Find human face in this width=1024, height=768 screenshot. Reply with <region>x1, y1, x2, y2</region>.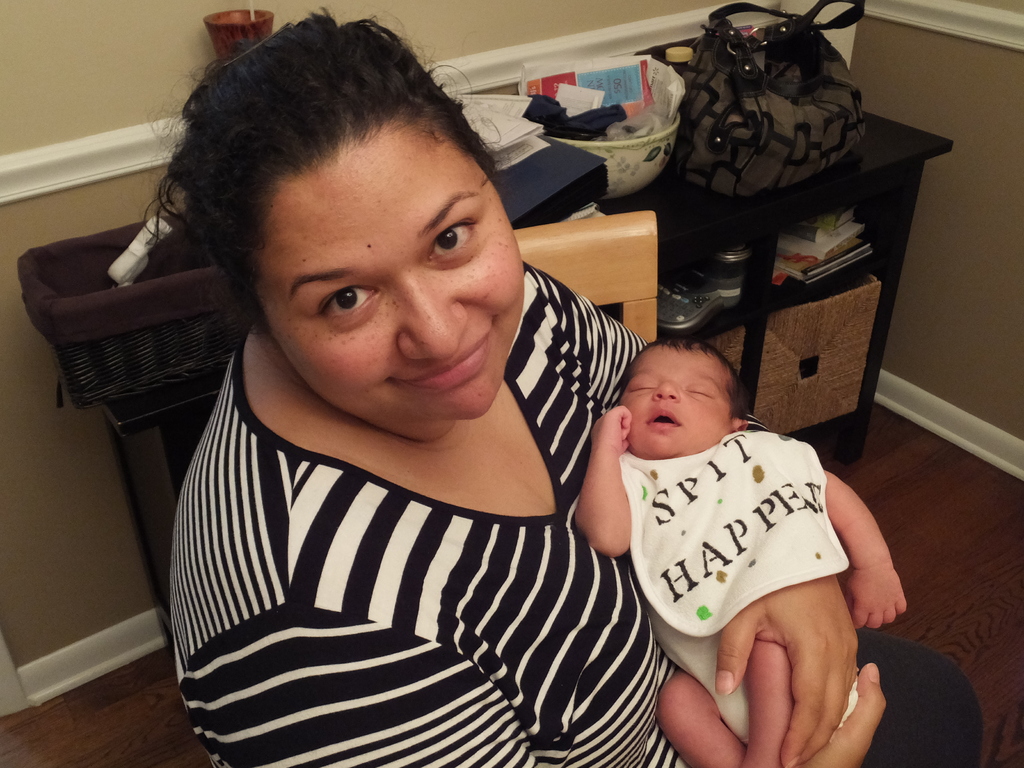
<region>262, 122, 520, 415</region>.
